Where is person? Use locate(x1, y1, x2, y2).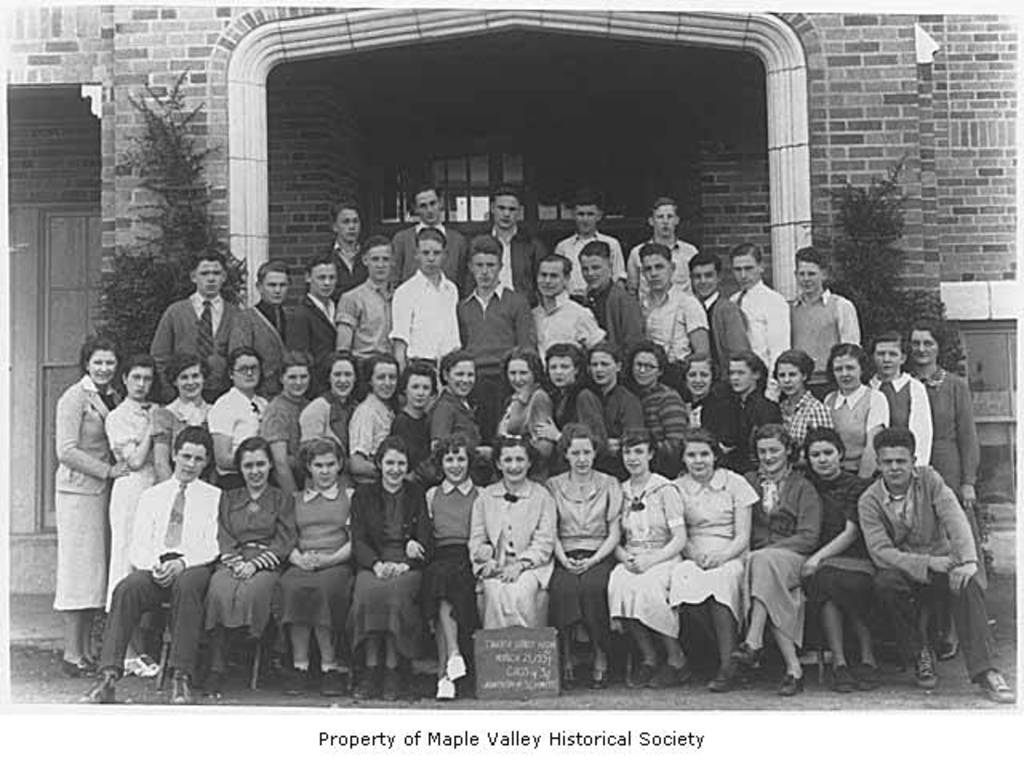
locate(482, 182, 538, 288).
